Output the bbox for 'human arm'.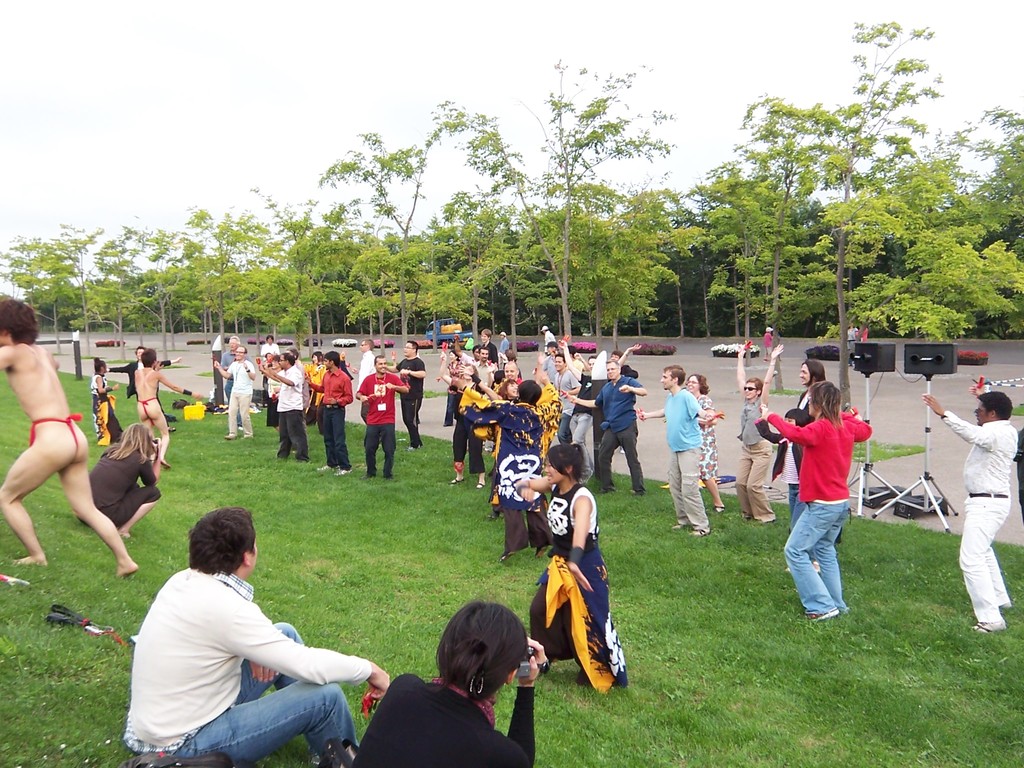
[485, 365, 495, 390].
